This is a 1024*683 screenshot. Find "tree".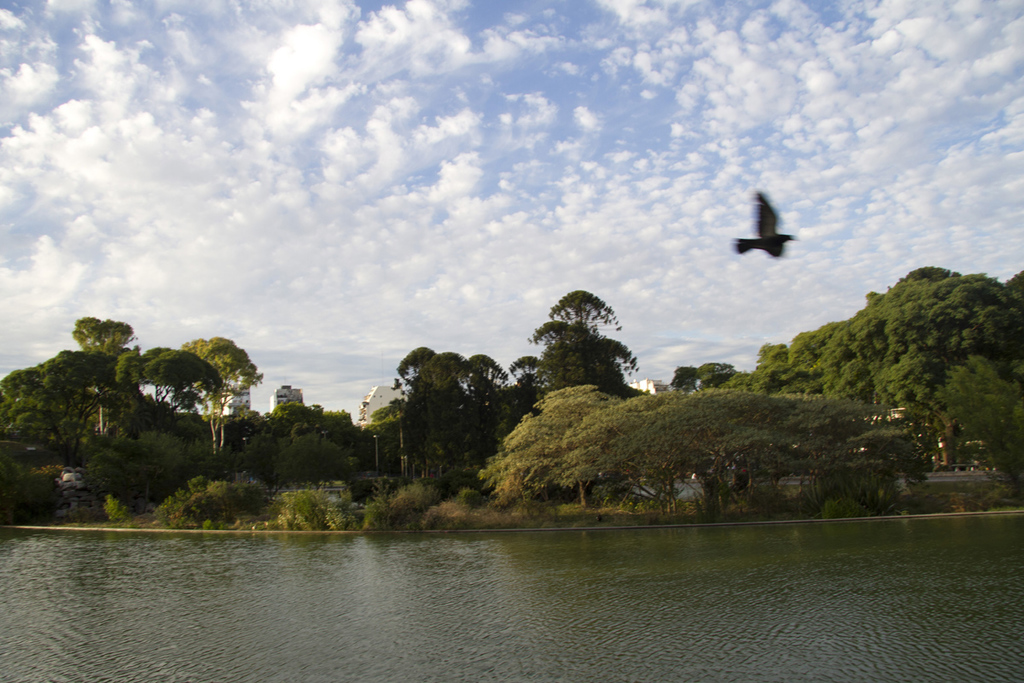
Bounding box: box(183, 334, 270, 478).
